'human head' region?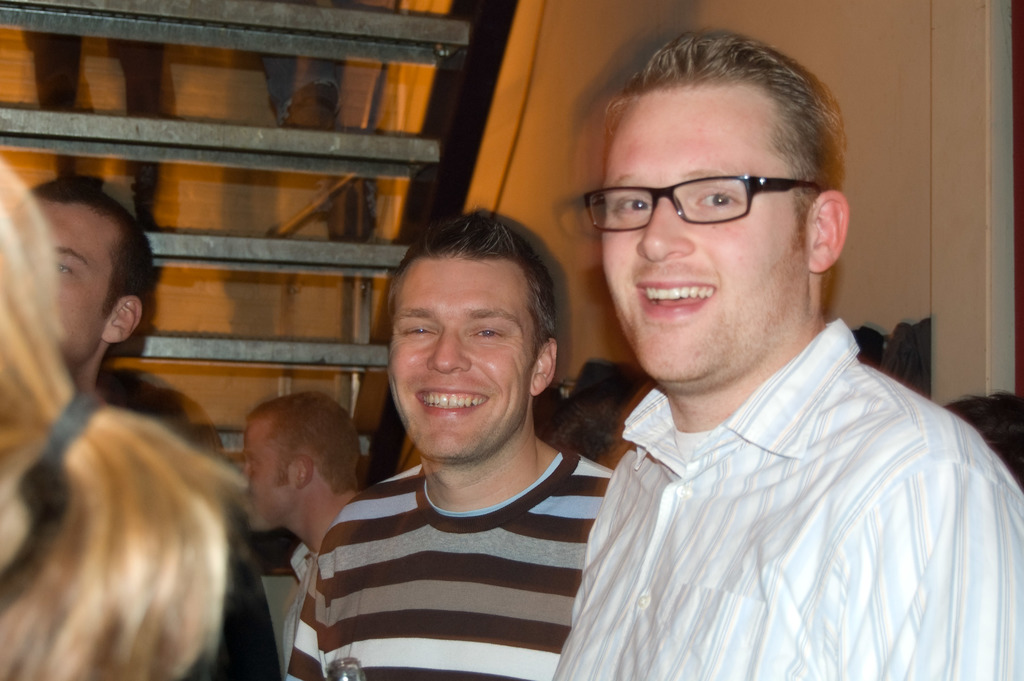
372 216 575 452
